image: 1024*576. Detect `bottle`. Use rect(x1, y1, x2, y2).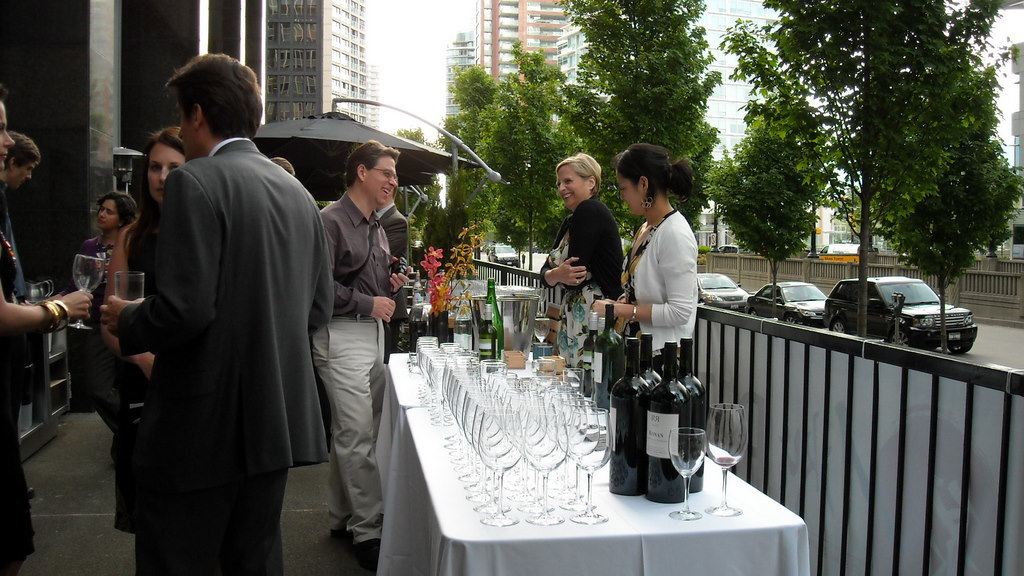
rect(646, 335, 695, 506).
